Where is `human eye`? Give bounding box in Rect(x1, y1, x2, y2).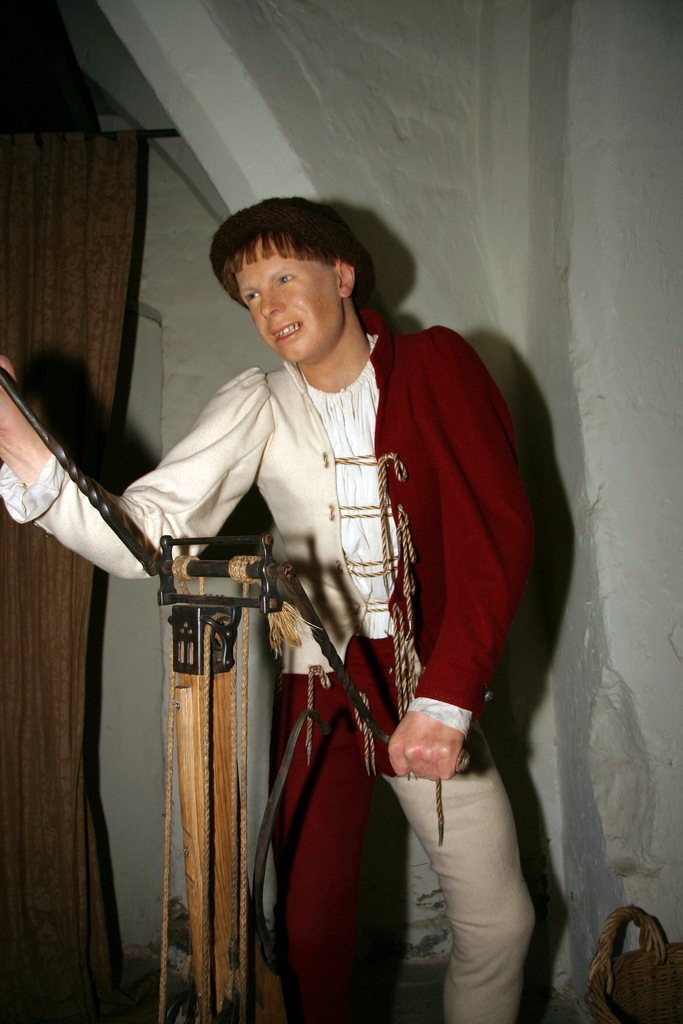
Rect(278, 273, 292, 283).
